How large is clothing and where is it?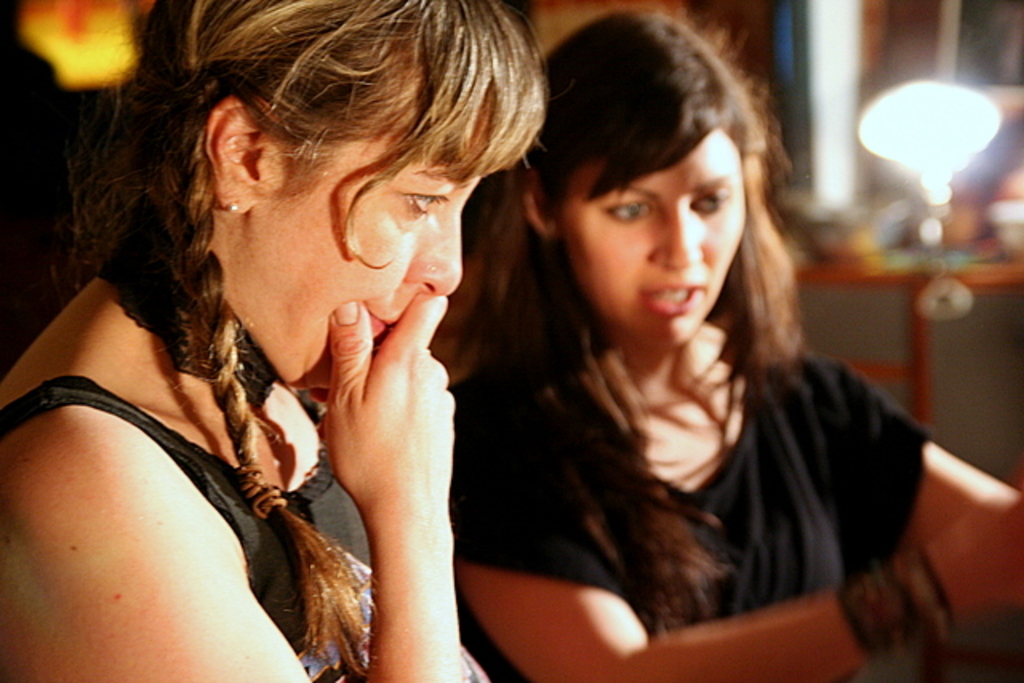
Bounding box: <region>451, 237, 872, 667</region>.
